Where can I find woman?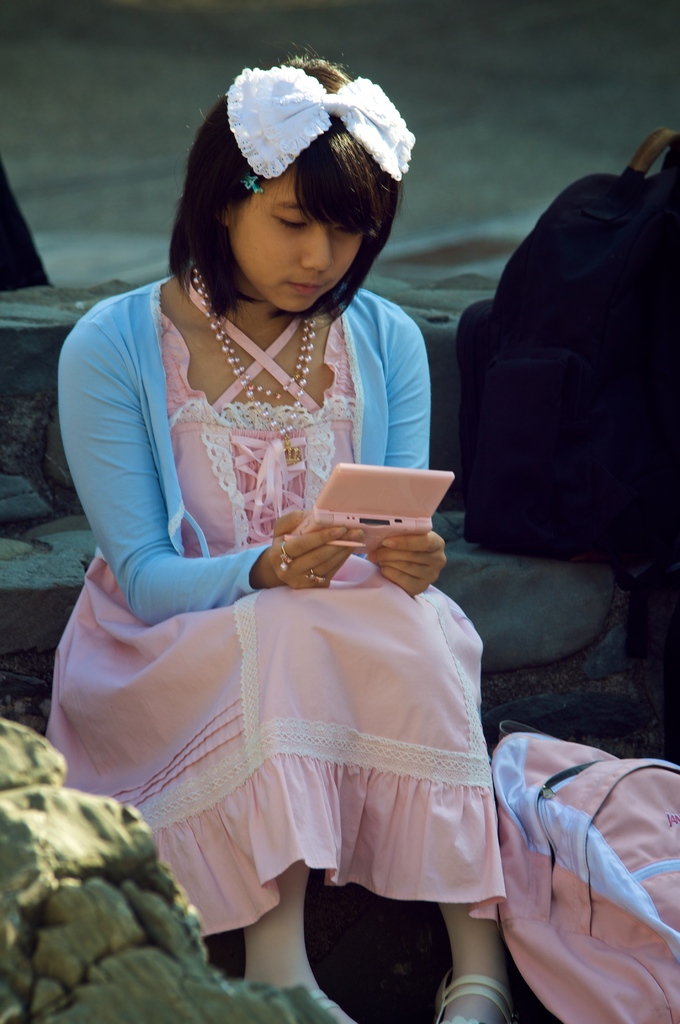
You can find it at detection(40, 89, 500, 984).
